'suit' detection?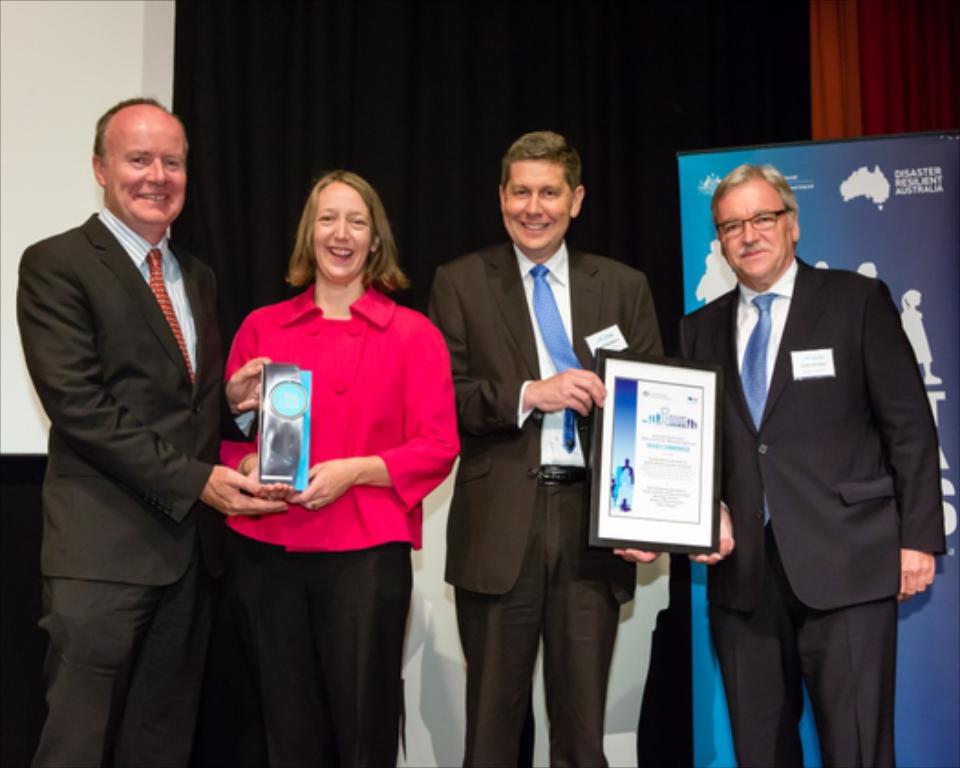
box(422, 243, 669, 766)
